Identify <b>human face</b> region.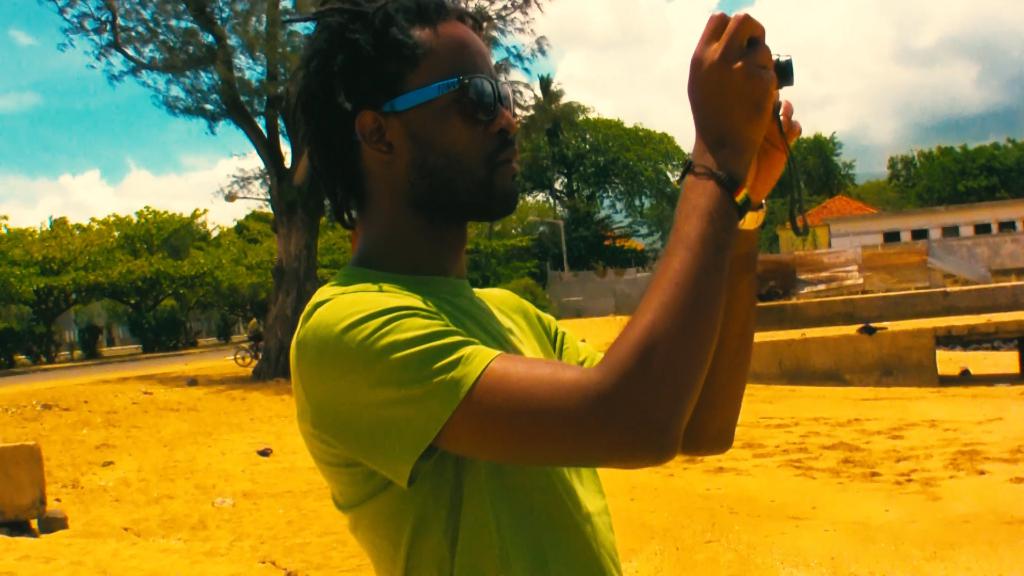
Region: {"x1": 374, "y1": 28, "x2": 528, "y2": 216}.
